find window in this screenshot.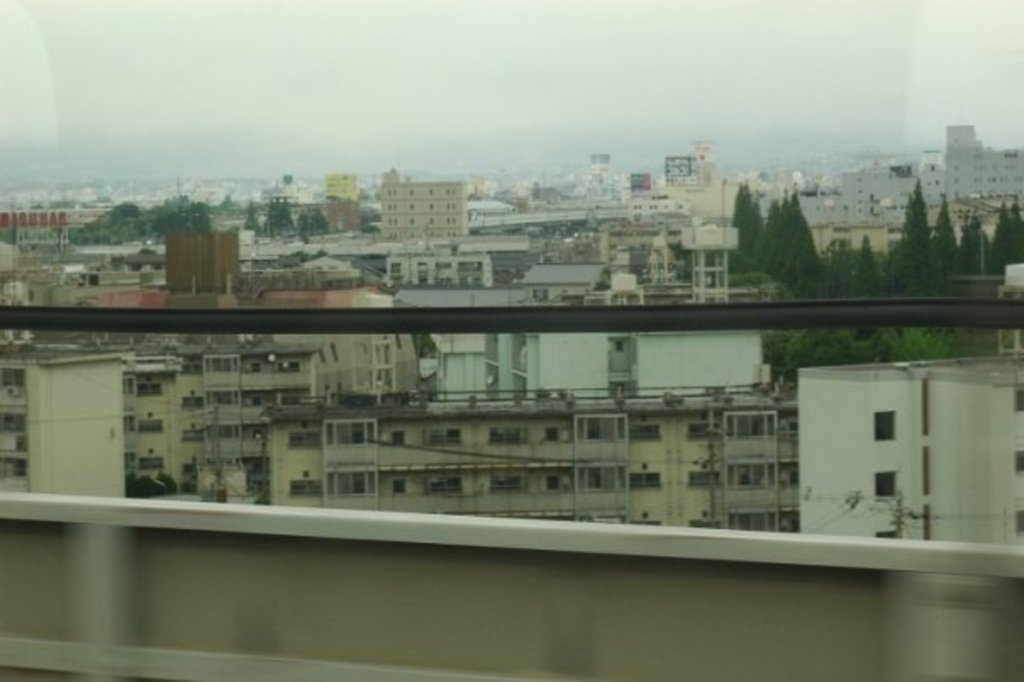
The bounding box for window is rect(878, 533, 902, 541).
